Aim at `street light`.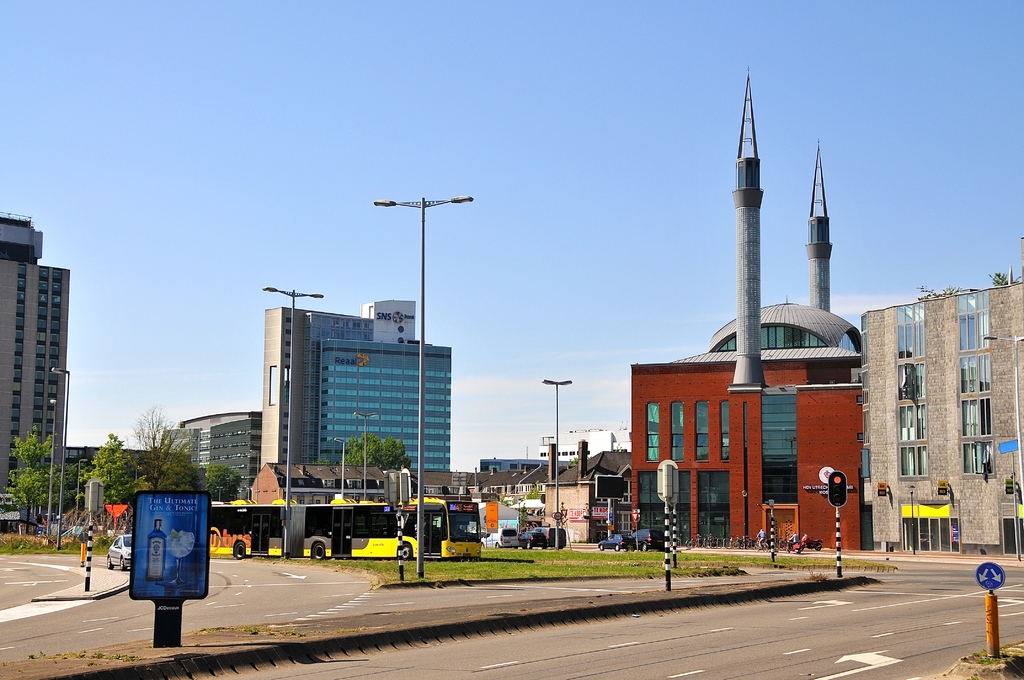
Aimed at (376,194,469,586).
